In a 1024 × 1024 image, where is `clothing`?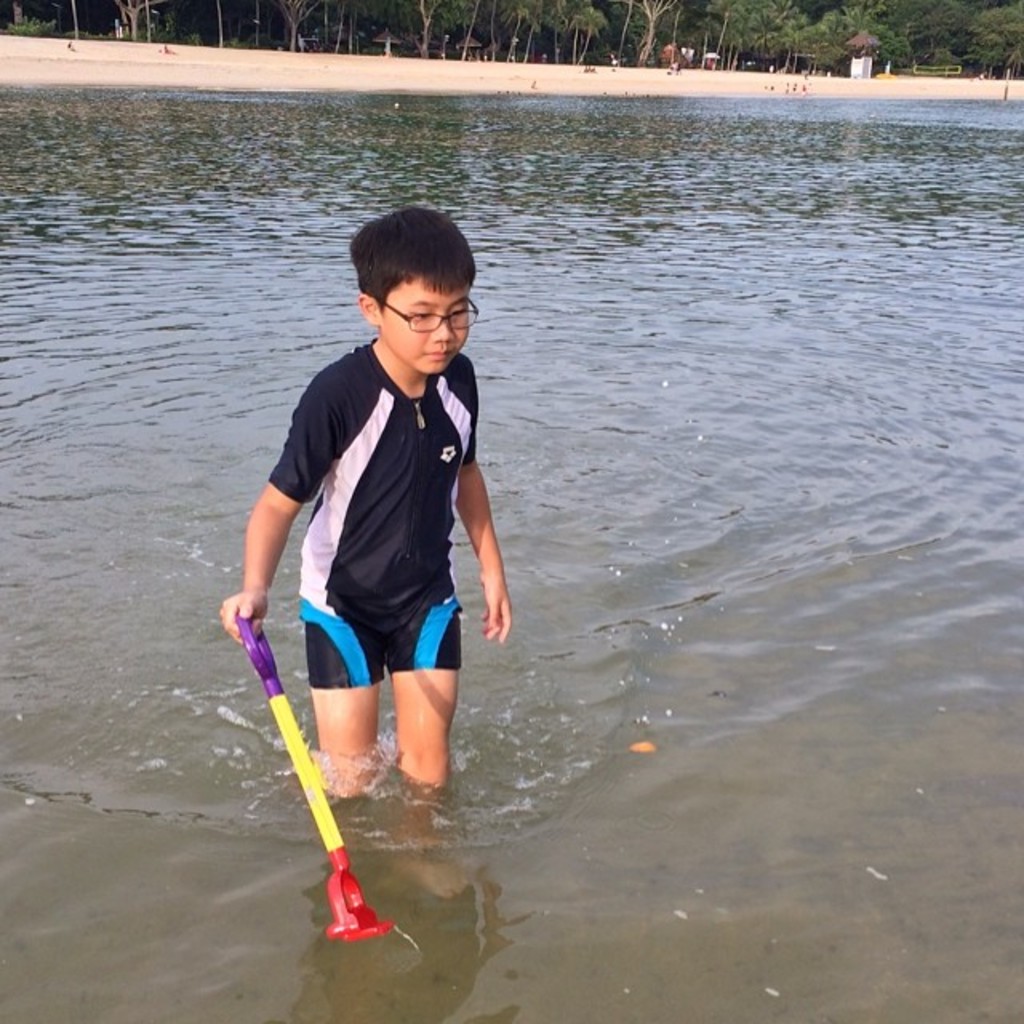
246,302,515,870.
